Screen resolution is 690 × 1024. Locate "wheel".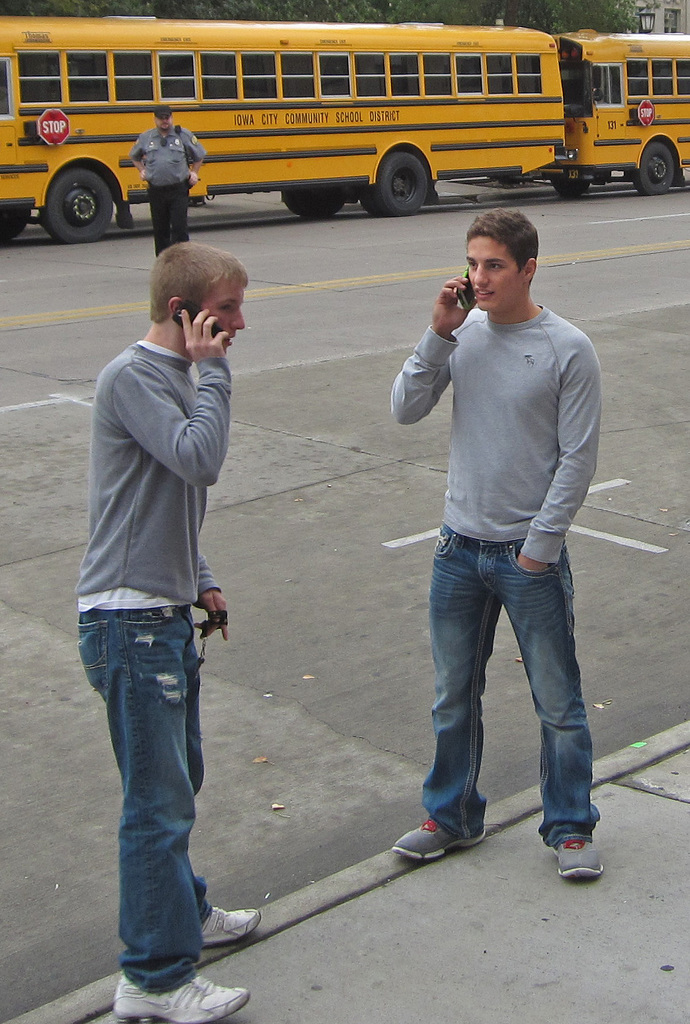
left=635, top=141, right=673, bottom=195.
